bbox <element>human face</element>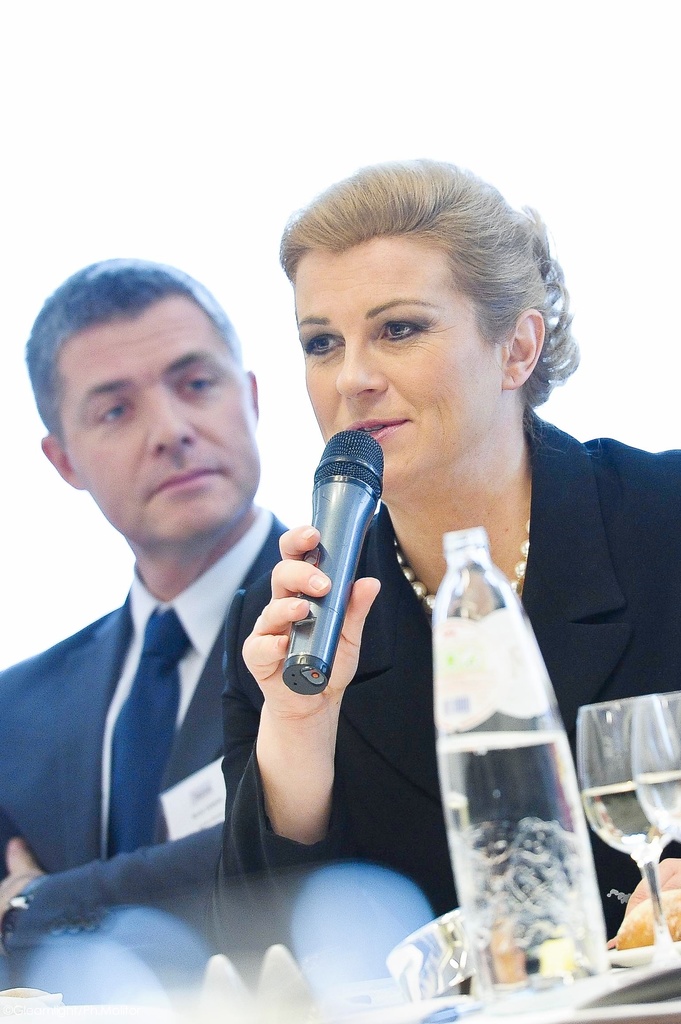
<region>70, 319, 254, 554</region>
